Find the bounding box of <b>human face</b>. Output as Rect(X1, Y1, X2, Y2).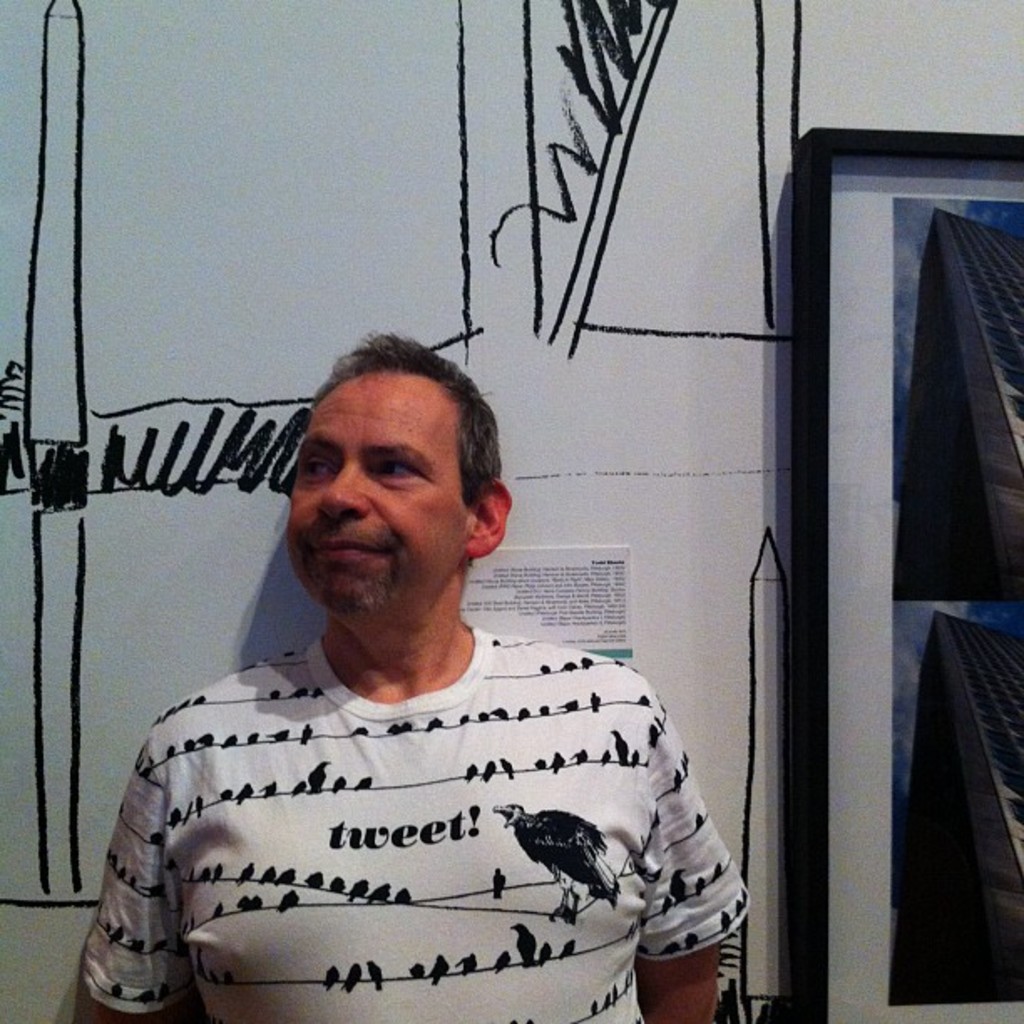
Rect(288, 373, 462, 619).
